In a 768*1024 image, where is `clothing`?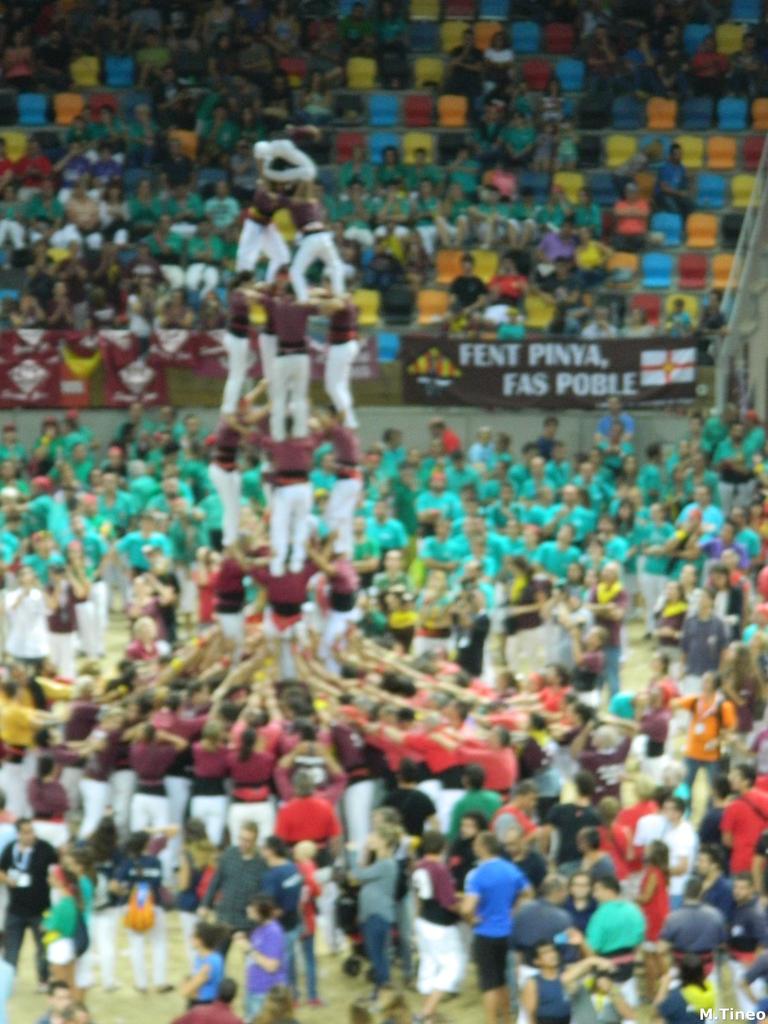
168, 1000, 245, 1023.
